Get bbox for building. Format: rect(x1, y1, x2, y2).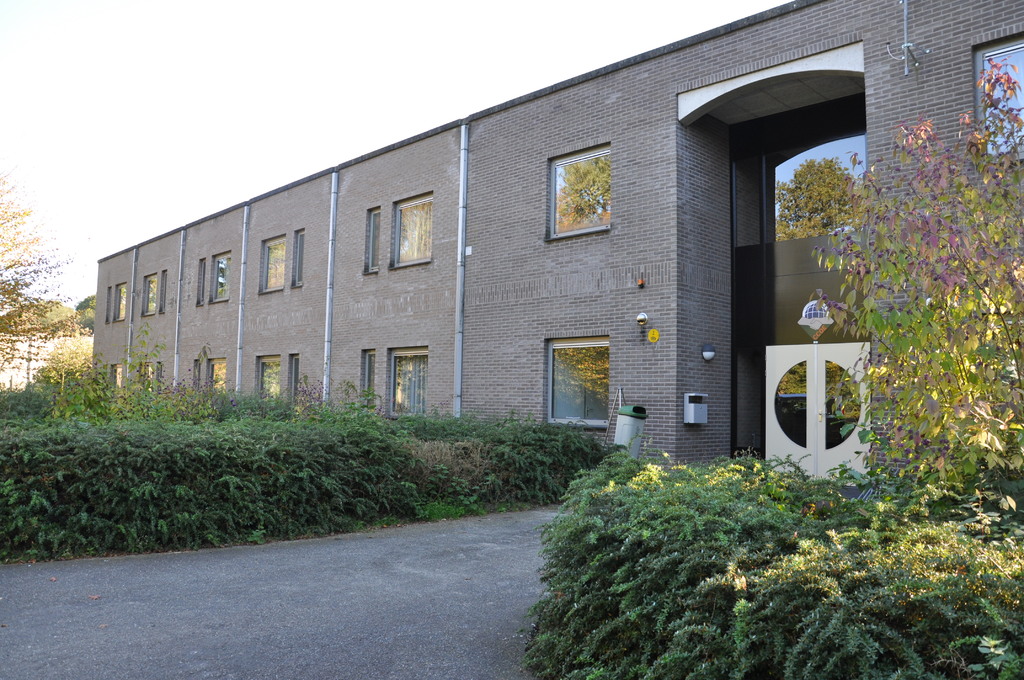
rect(81, 0, 1023, 537).
